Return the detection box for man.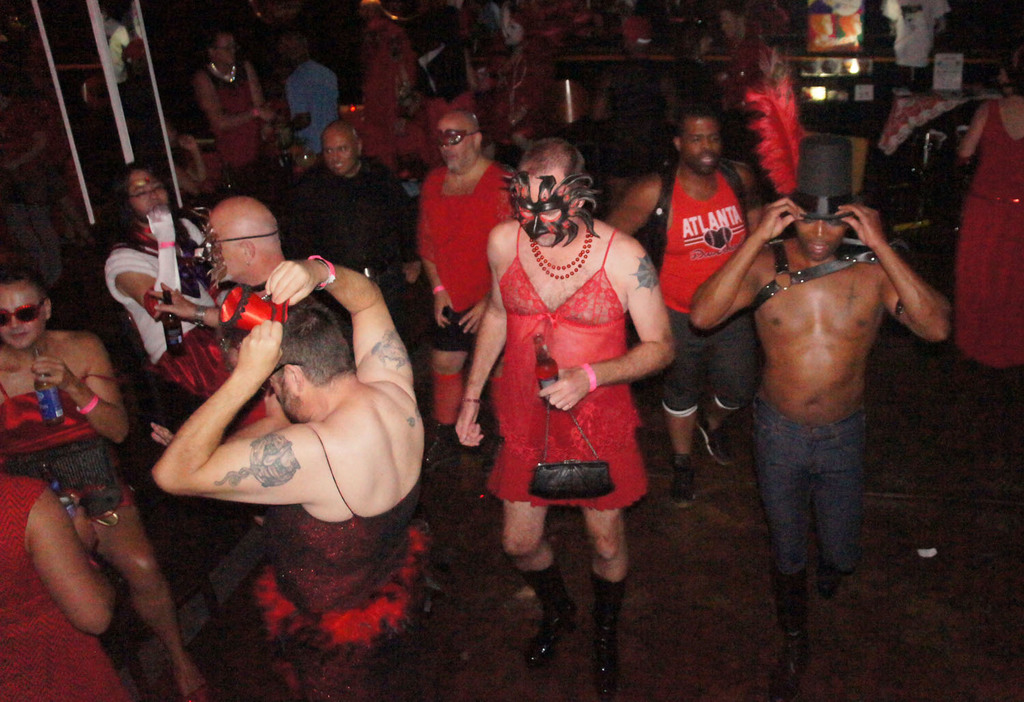
Rect(946, 42, 1023, 372).
